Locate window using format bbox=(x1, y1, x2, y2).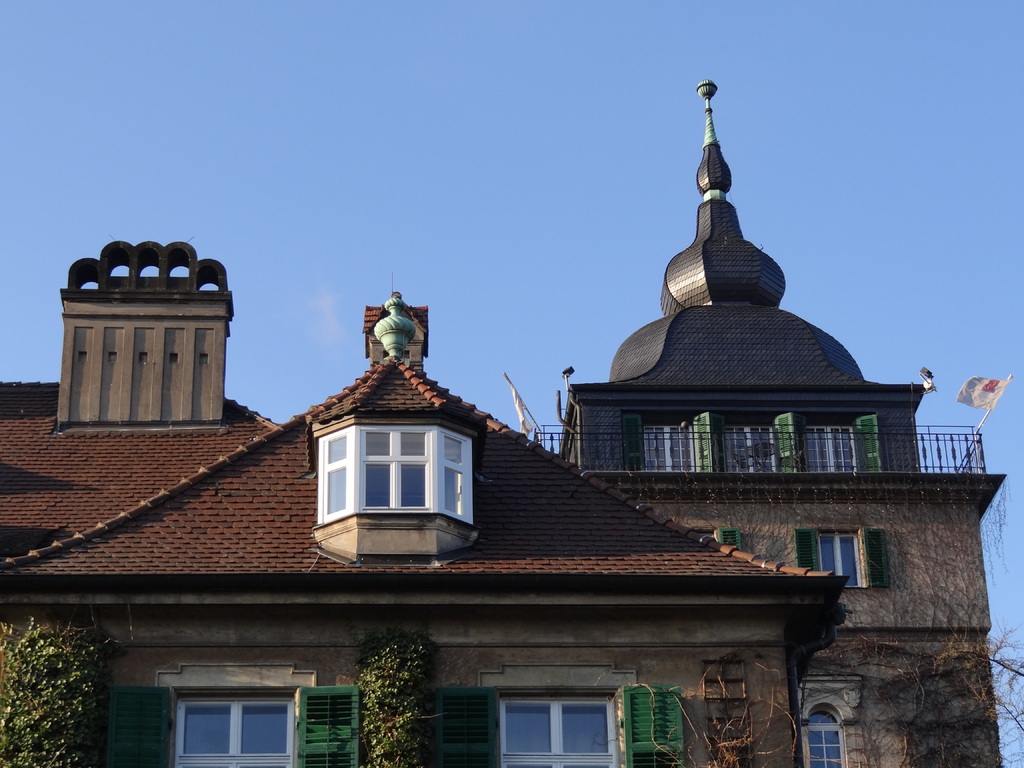
bbox=(794, 524, 888, 593).
